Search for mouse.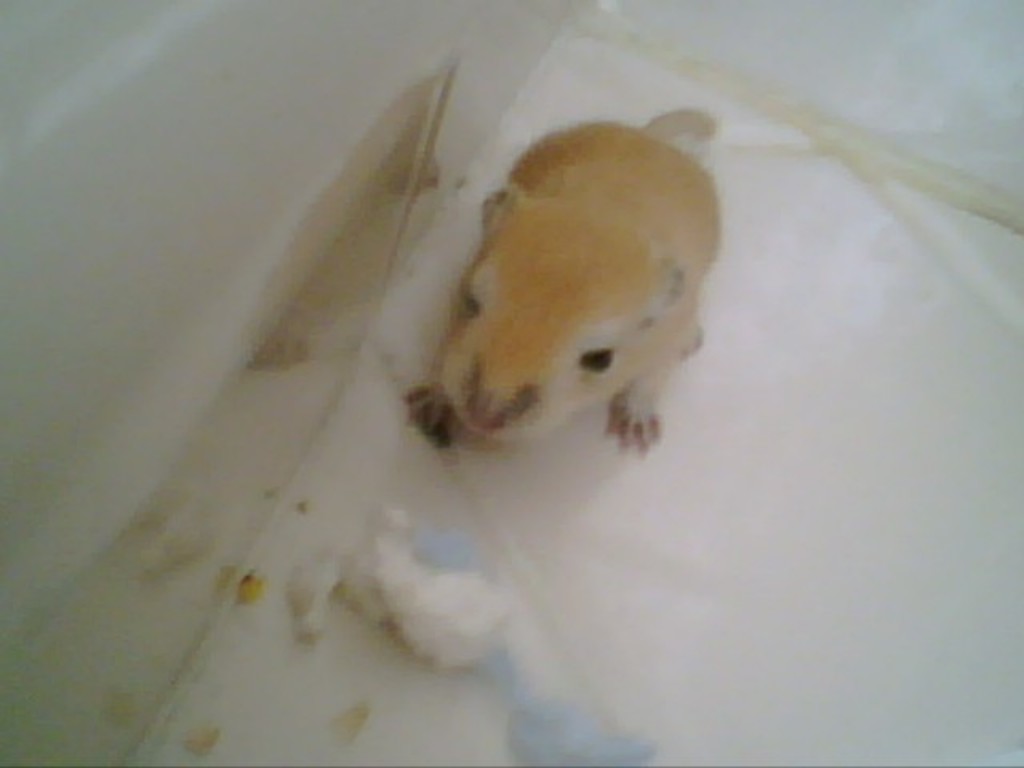
Found at x1=403 y1=104 x2=717 y2=456.
